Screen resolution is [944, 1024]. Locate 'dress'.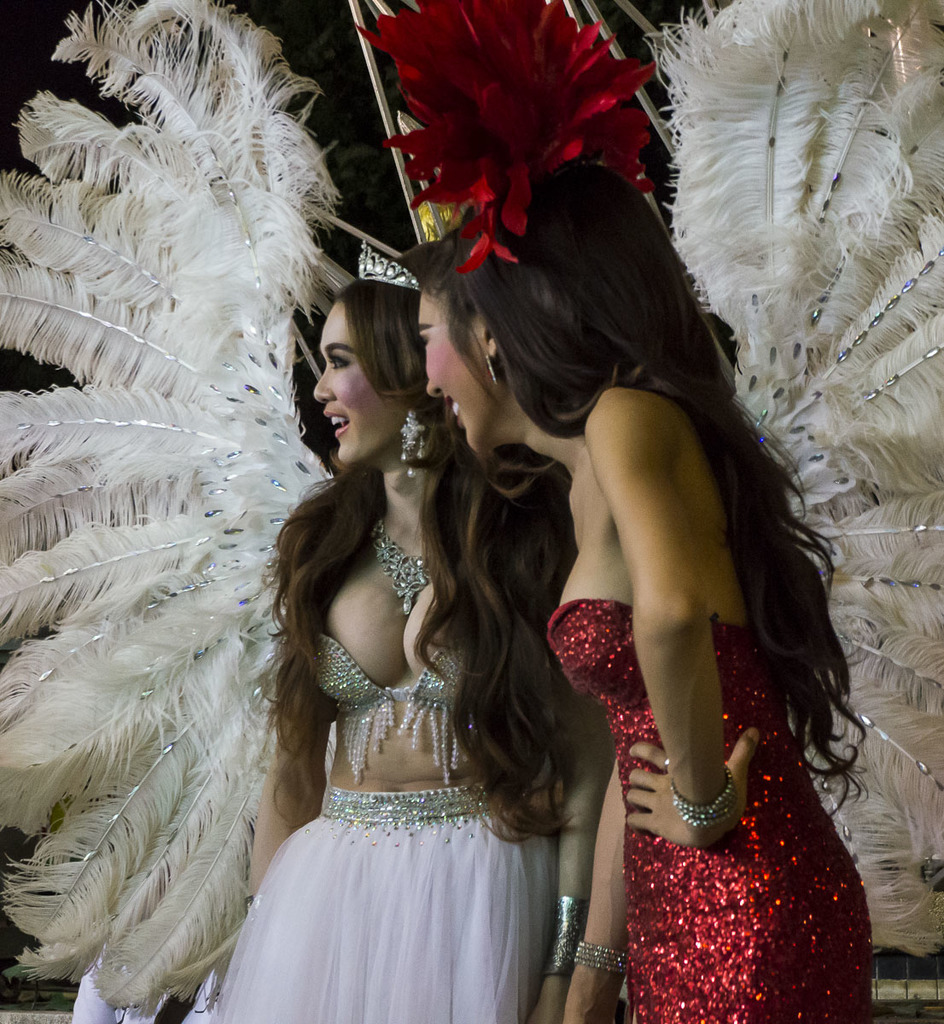
x1=542, y1=595, x2=868, y2=1023.
